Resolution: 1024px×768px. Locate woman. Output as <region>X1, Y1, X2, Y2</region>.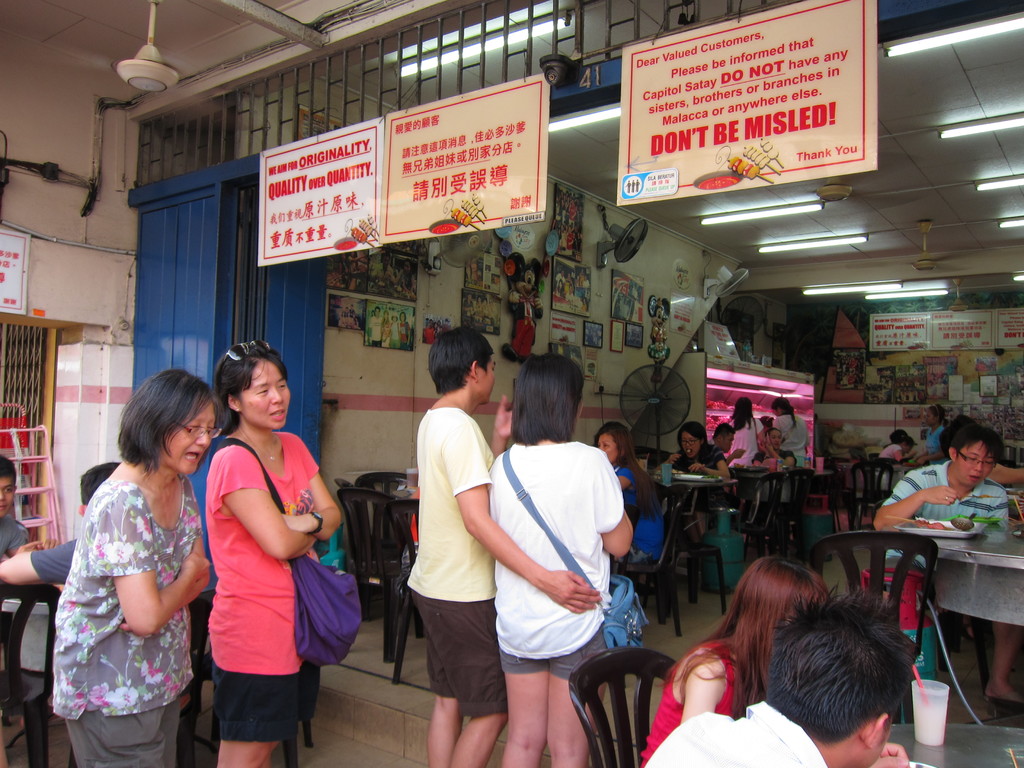
<region>554, 278, 564, 296</region>.
